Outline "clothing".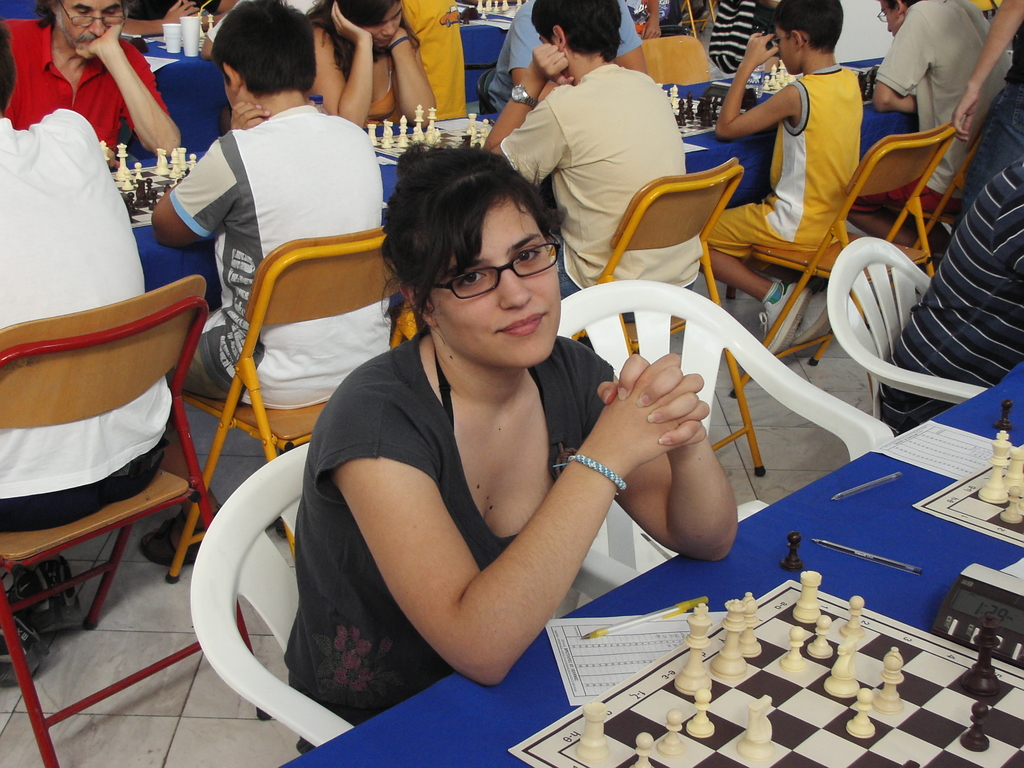
Outline: 689/0/765/77.
